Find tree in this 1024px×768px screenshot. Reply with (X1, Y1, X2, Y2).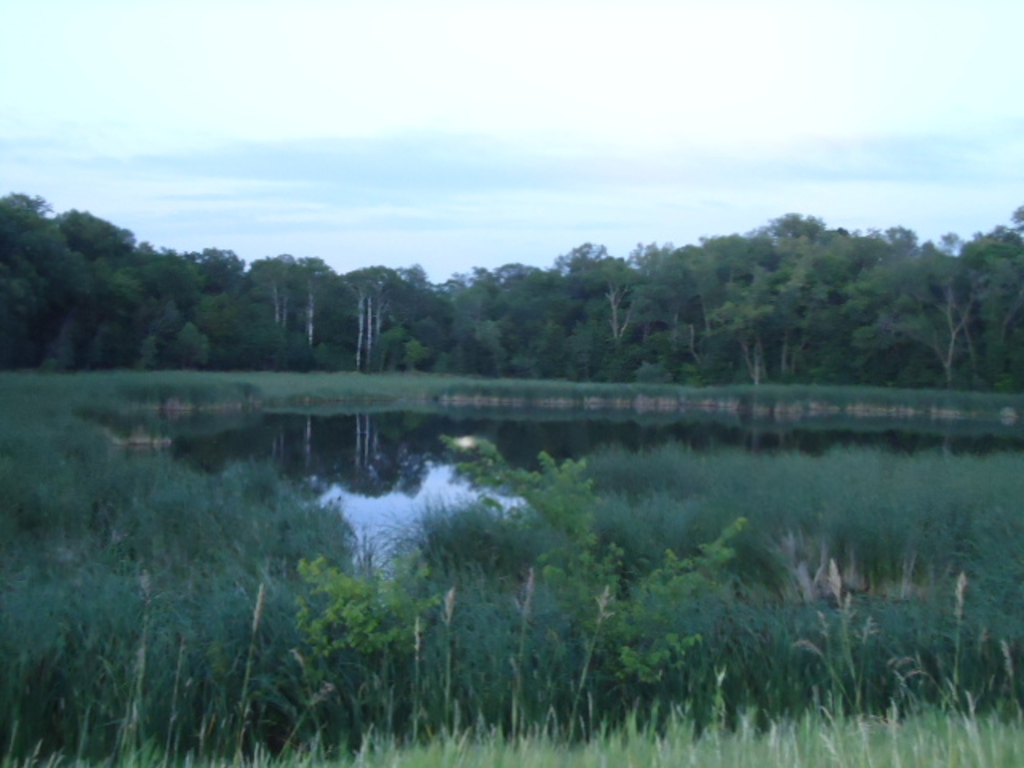
(304, 557, 456, 742).
